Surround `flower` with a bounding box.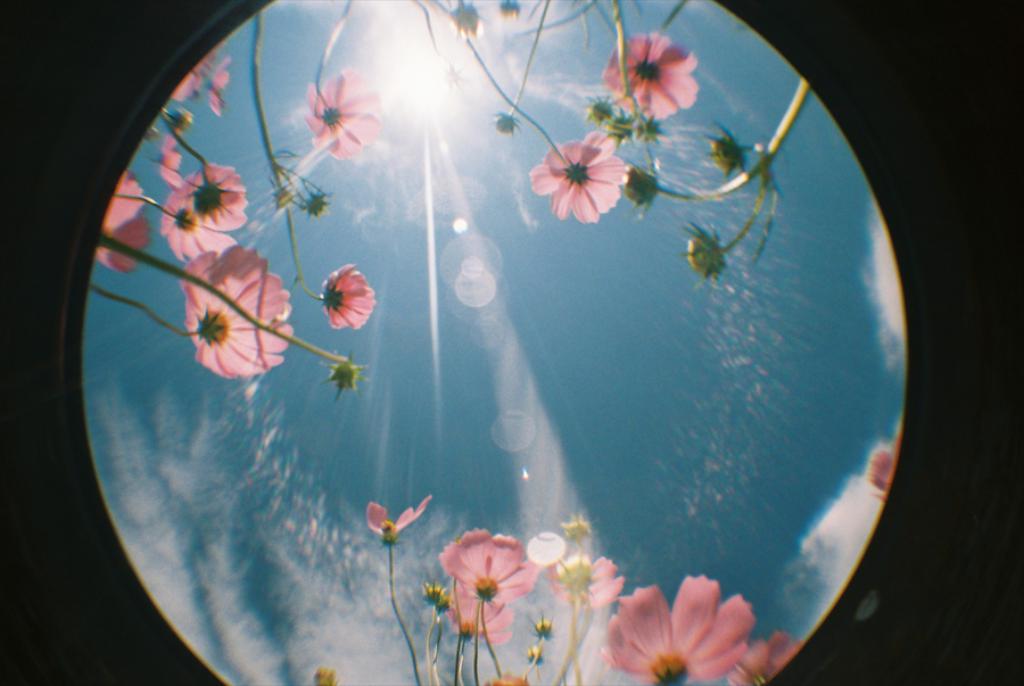
rect(584, 94, 613, 124).
